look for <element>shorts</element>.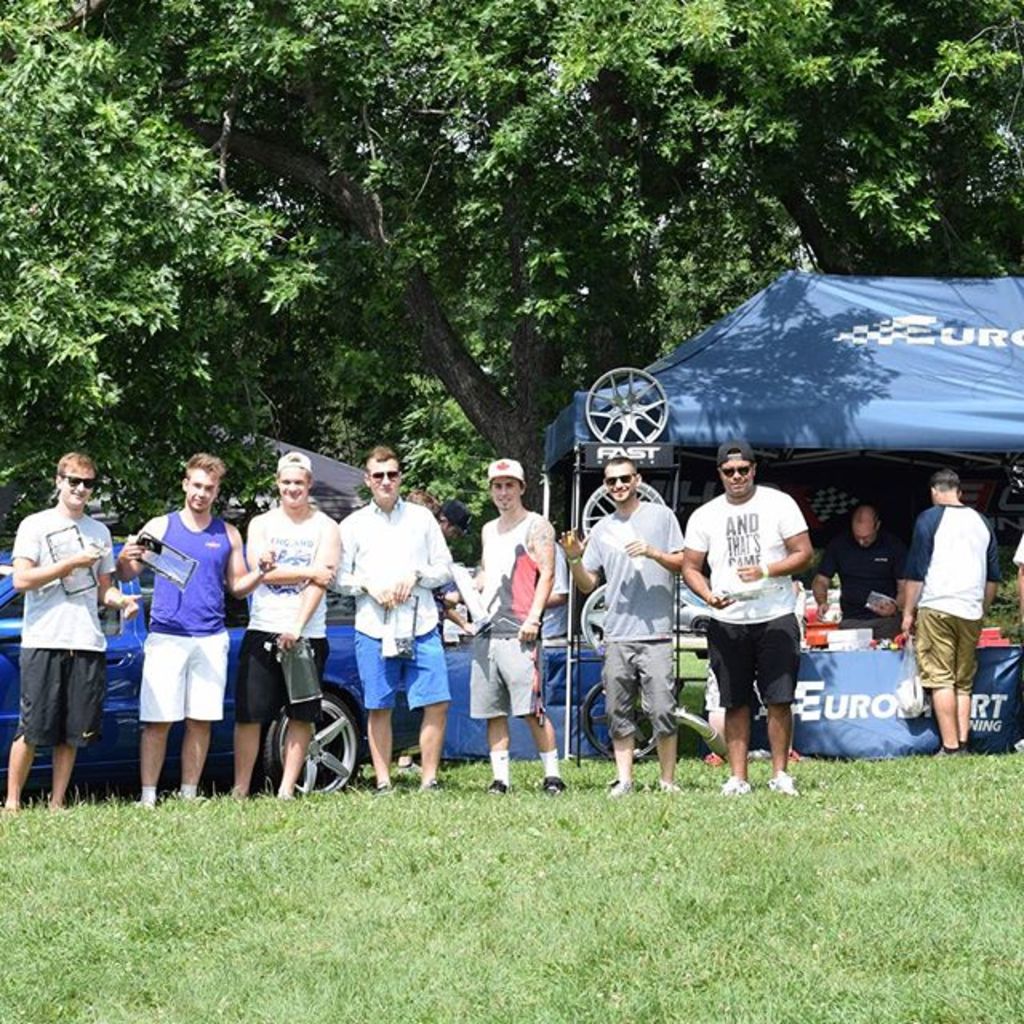
Found: [11, 650, 107, 752].
